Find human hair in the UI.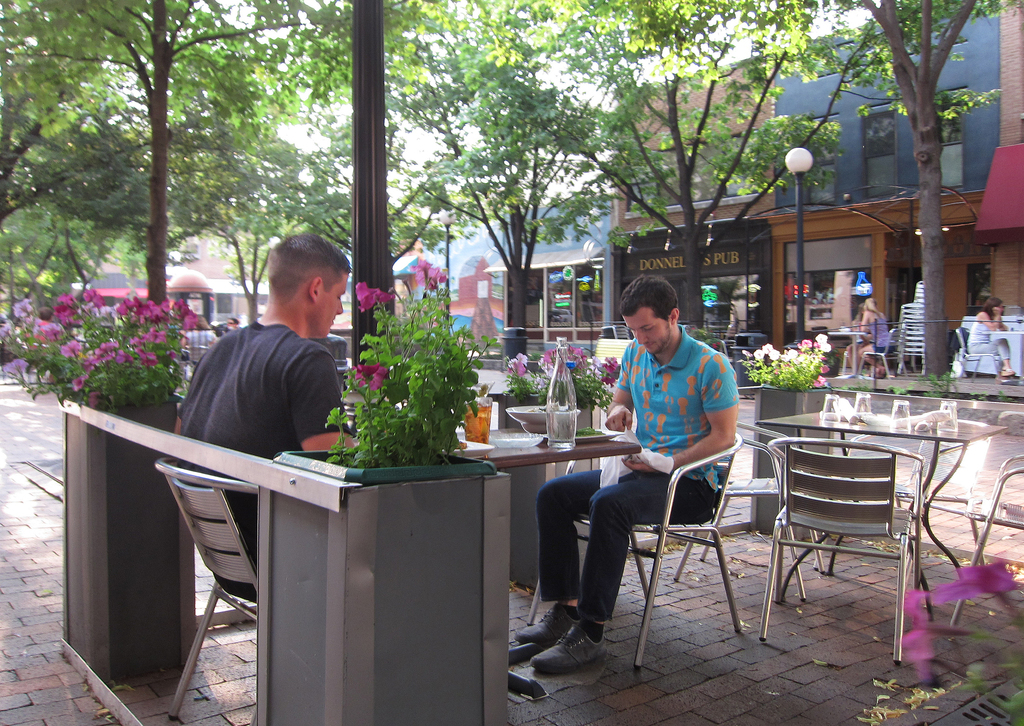
UI element at x1=266 y1=232 x2=349 y2=304.
